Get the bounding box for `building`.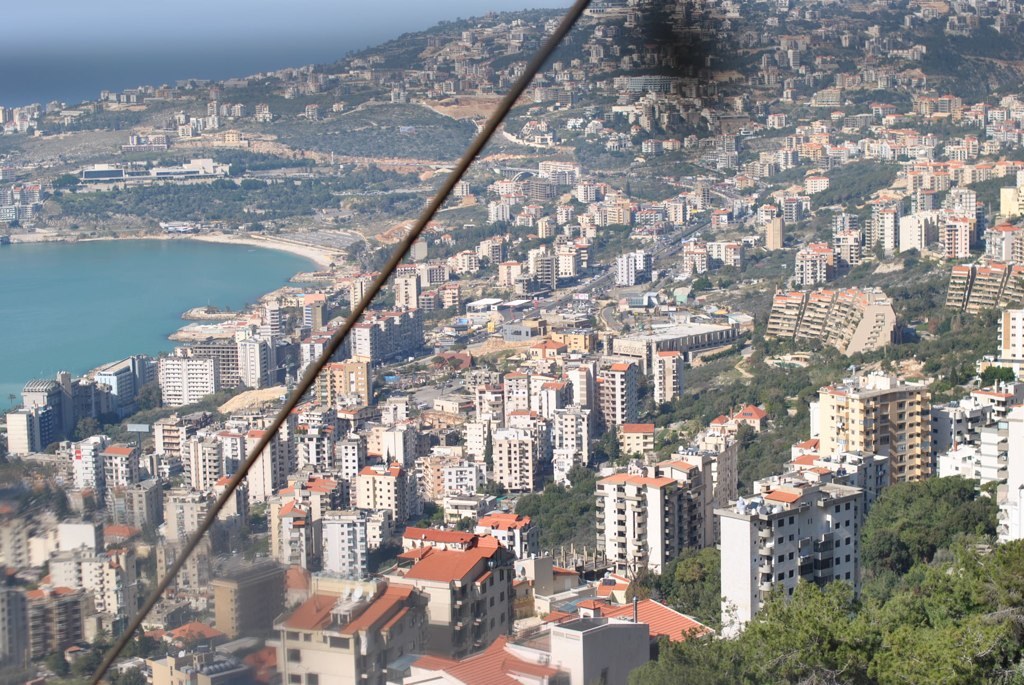
BBox(598, 367, 665, 446).
